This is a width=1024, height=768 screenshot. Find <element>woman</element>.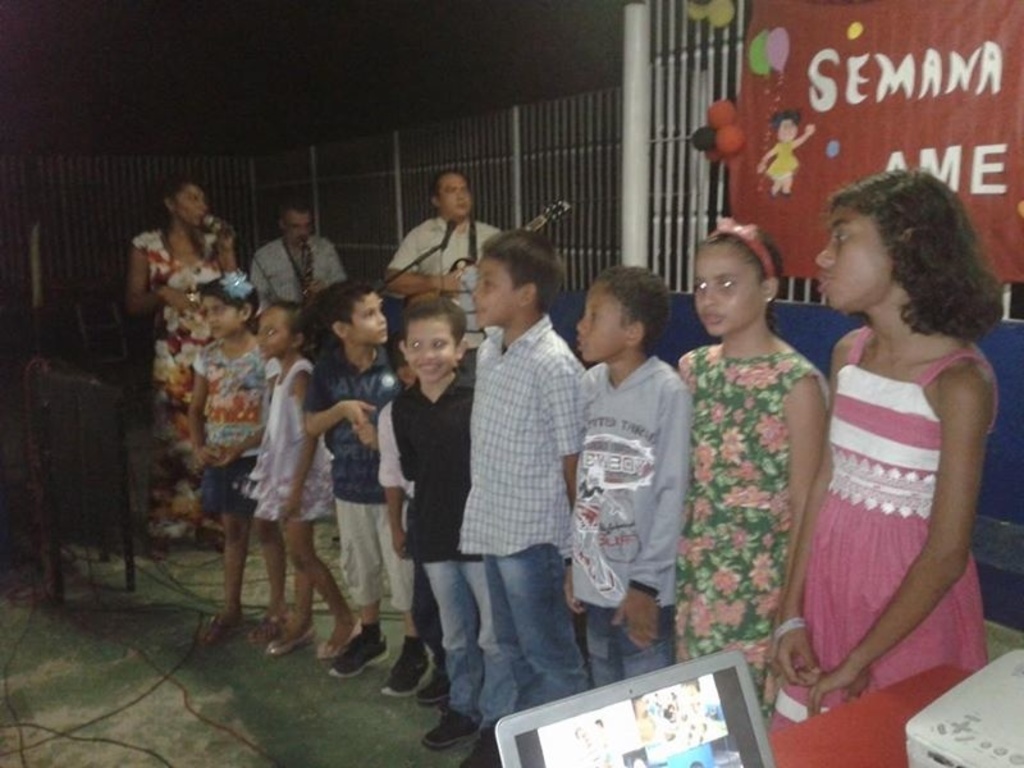
Bounding box: 134/197/251/558.
